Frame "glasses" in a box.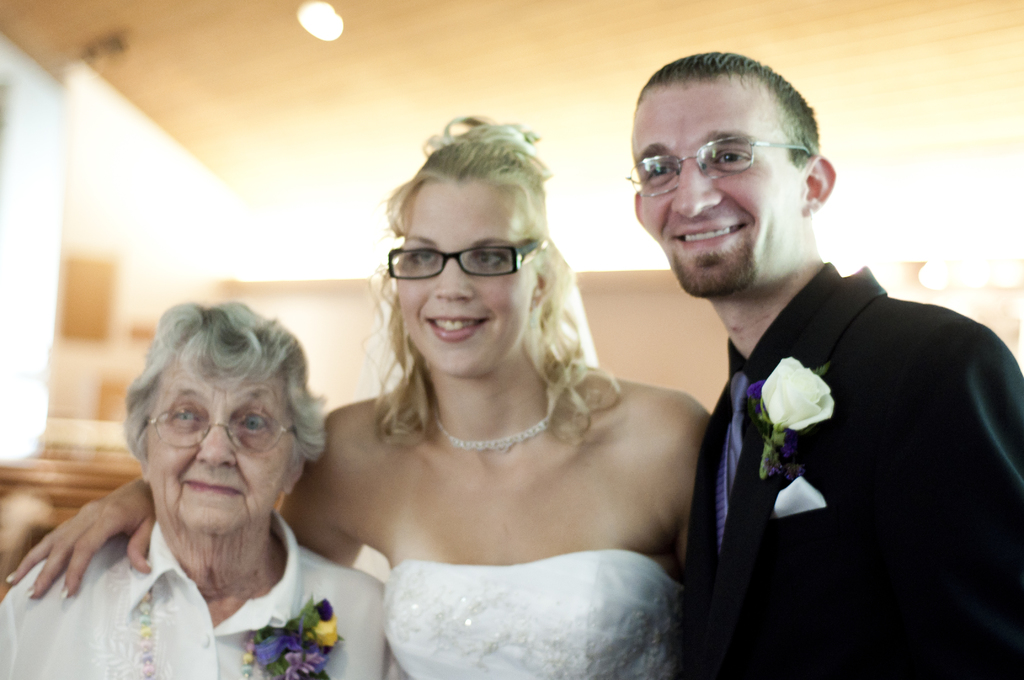
select_region(623, 134, 815, 200).
